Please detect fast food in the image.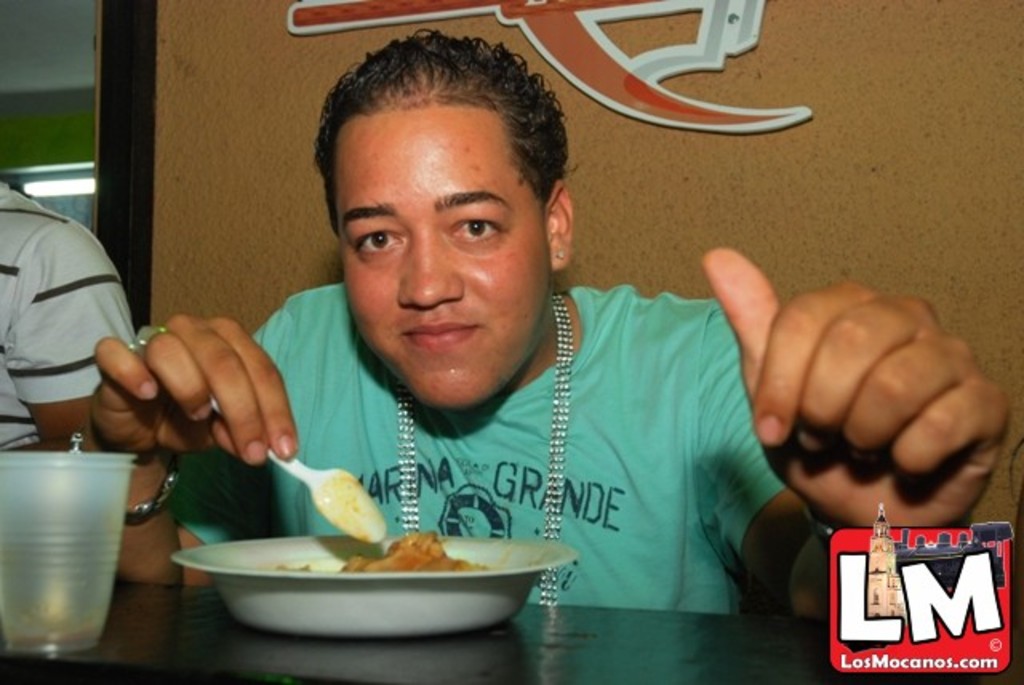
detection(262, 527, 504, 579).
